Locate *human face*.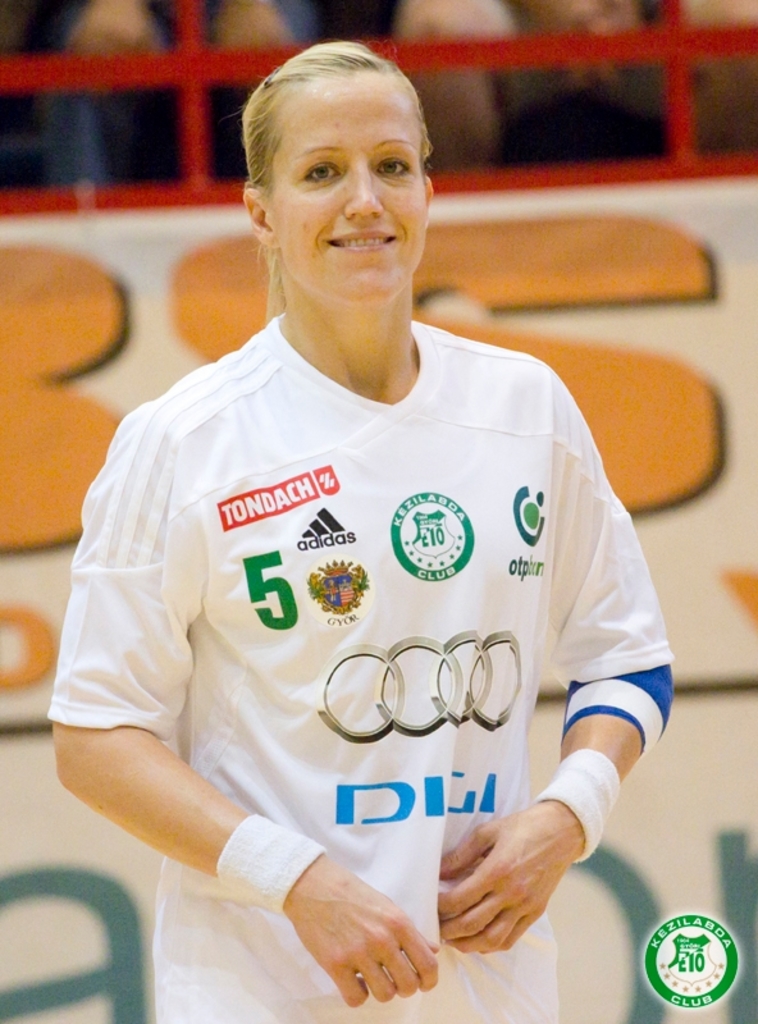
Bounding box: x1=271, y1=64, x2=428, y2=306.
